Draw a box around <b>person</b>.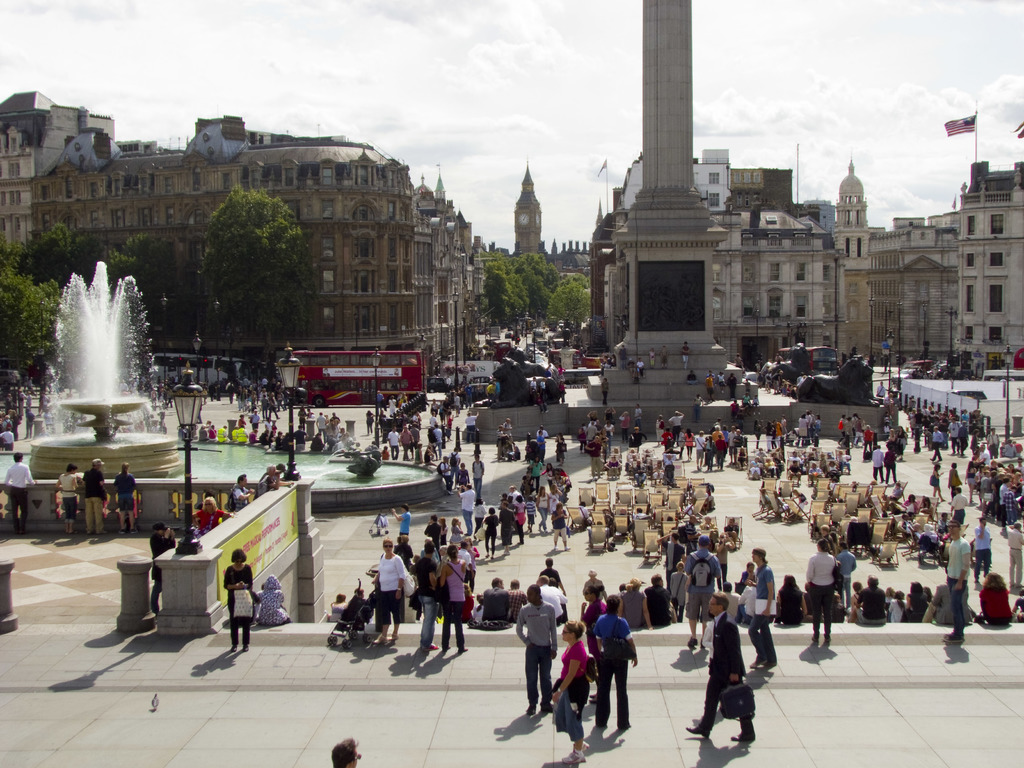
region(426, 516, 442, 546).
